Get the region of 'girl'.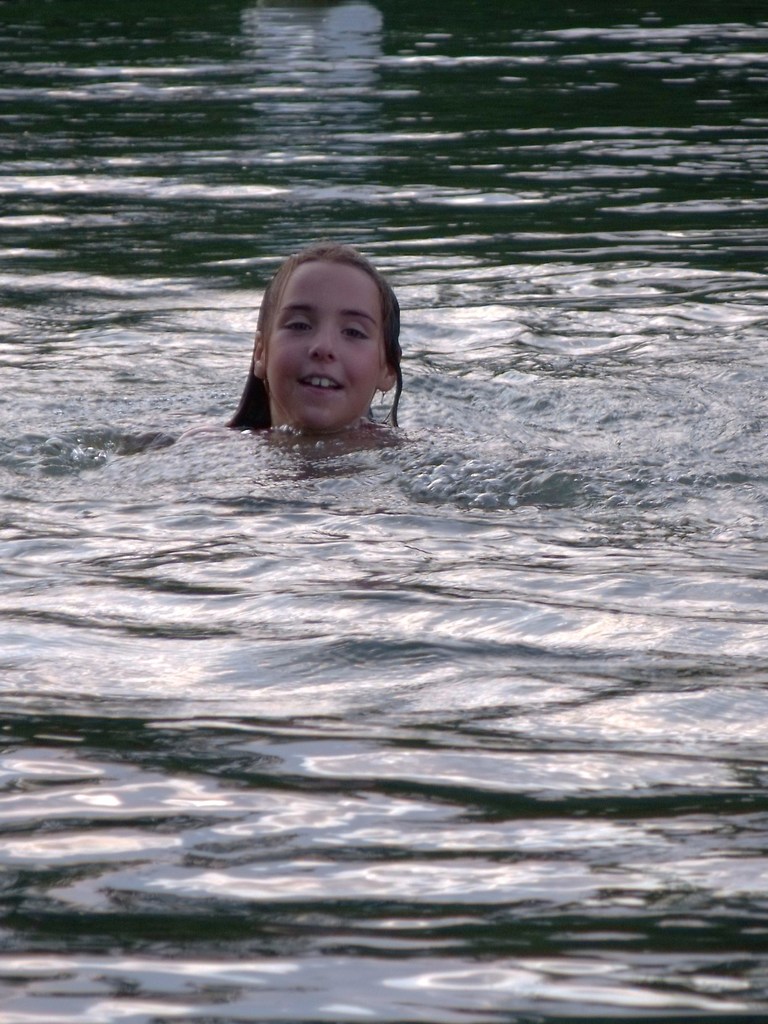
Rect(225, 252, 401, 442).
